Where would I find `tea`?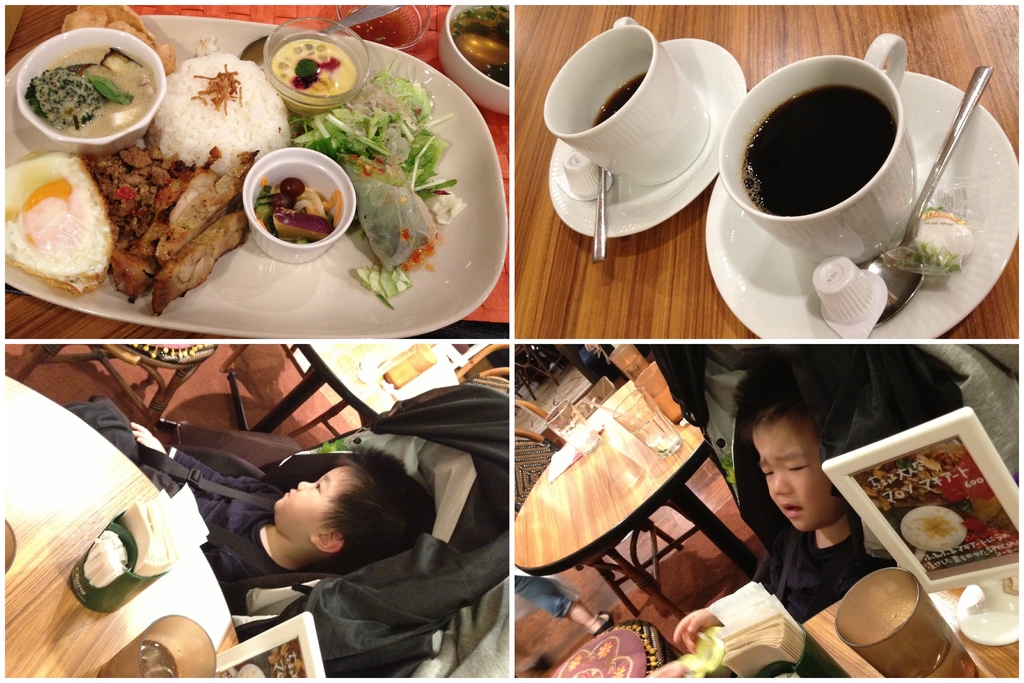
At region(899, 507, 964, 553).
